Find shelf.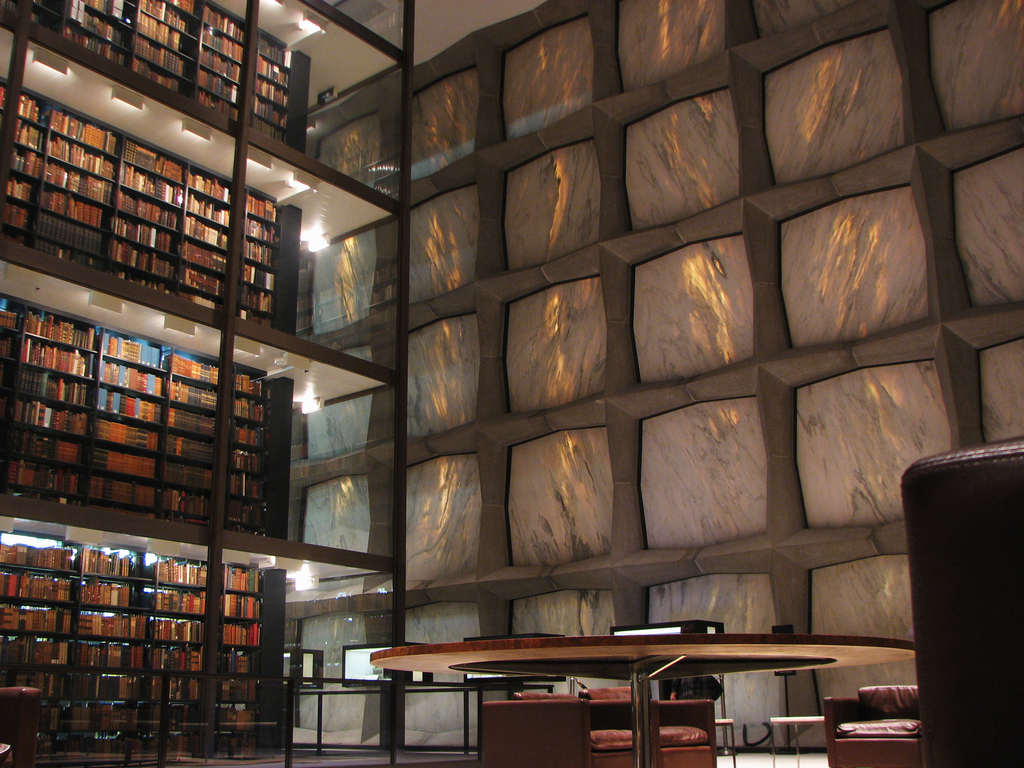
224 621 256 644.
